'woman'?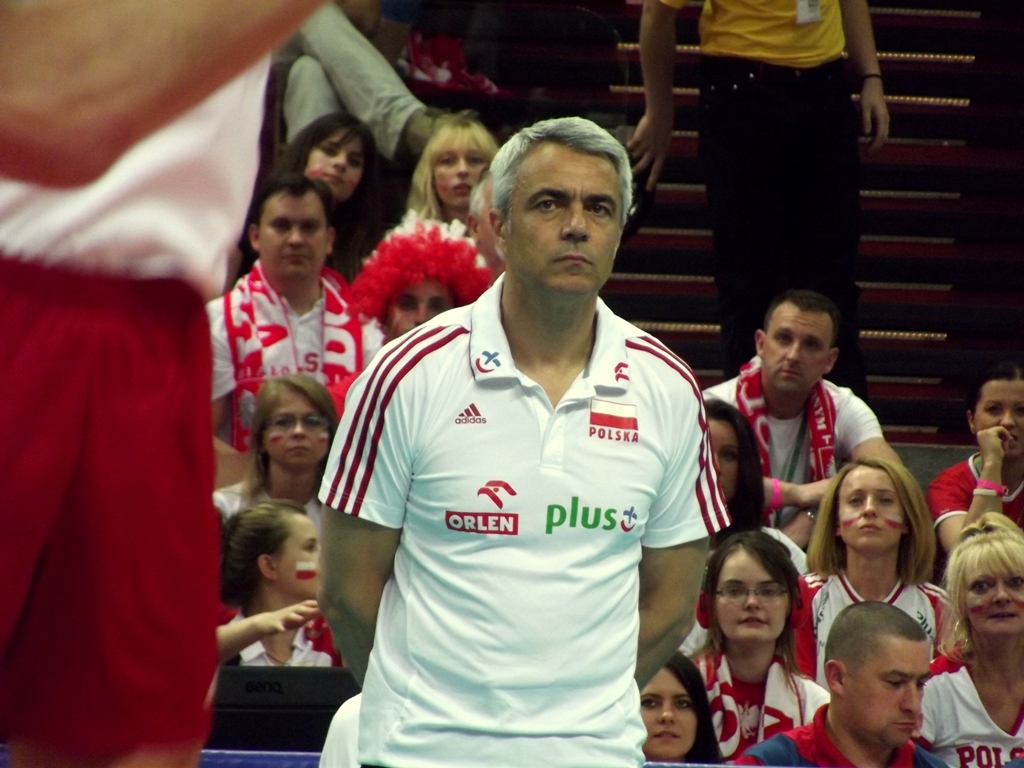
box(399, 126, 509, 226)
